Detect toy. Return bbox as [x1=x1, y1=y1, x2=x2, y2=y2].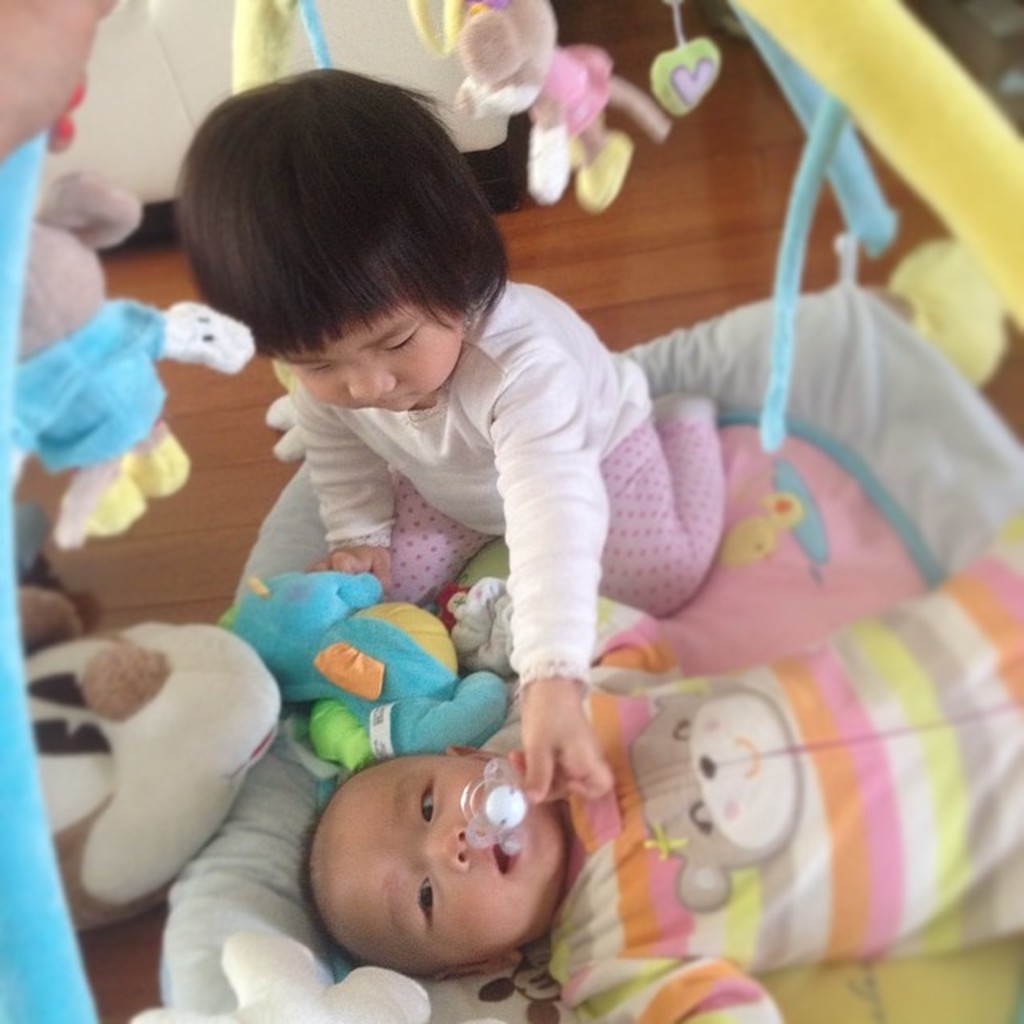
[x1=443, y1=6, x2=685, y2=205].
